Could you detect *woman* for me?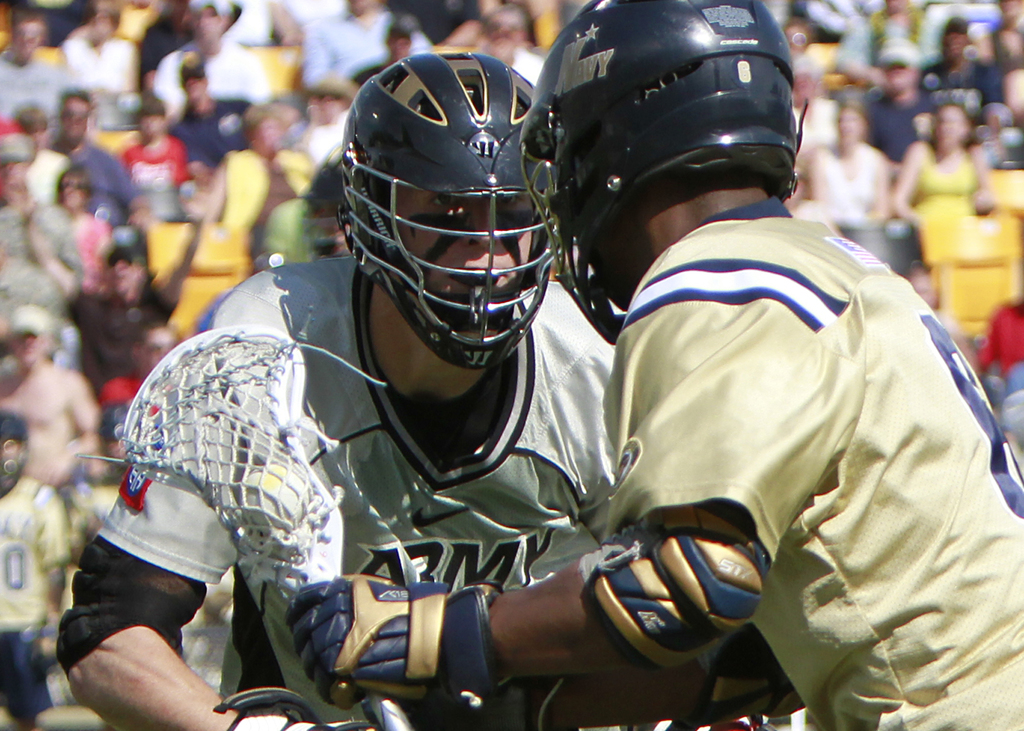
Detection result: crop(60, 173, 125, 308).
